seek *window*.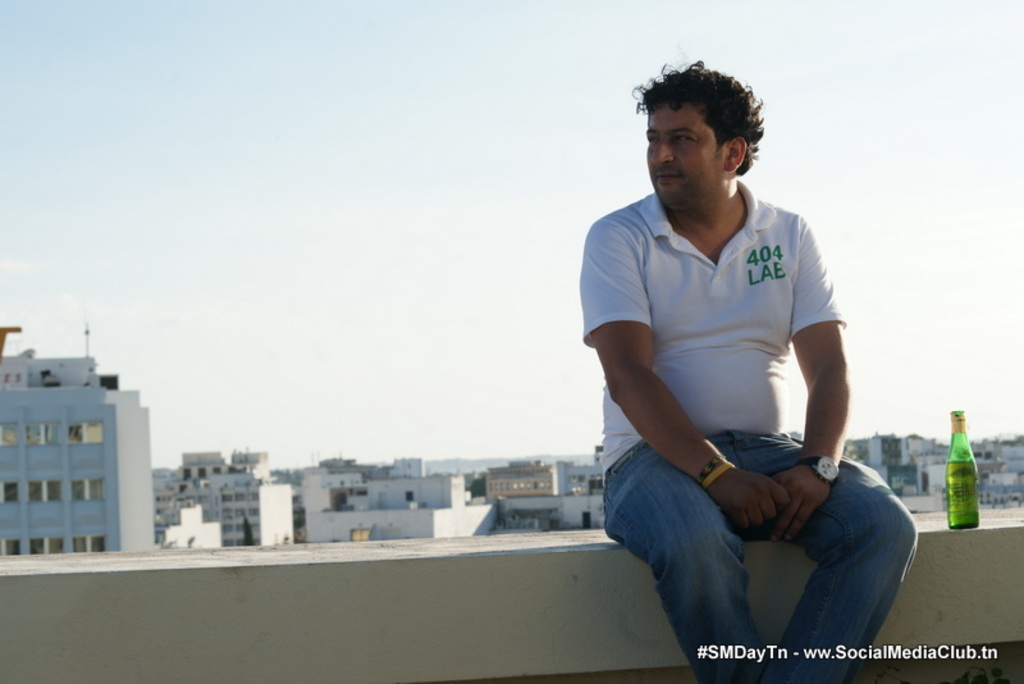
left=78, top=414, right=109, bottom=446.
